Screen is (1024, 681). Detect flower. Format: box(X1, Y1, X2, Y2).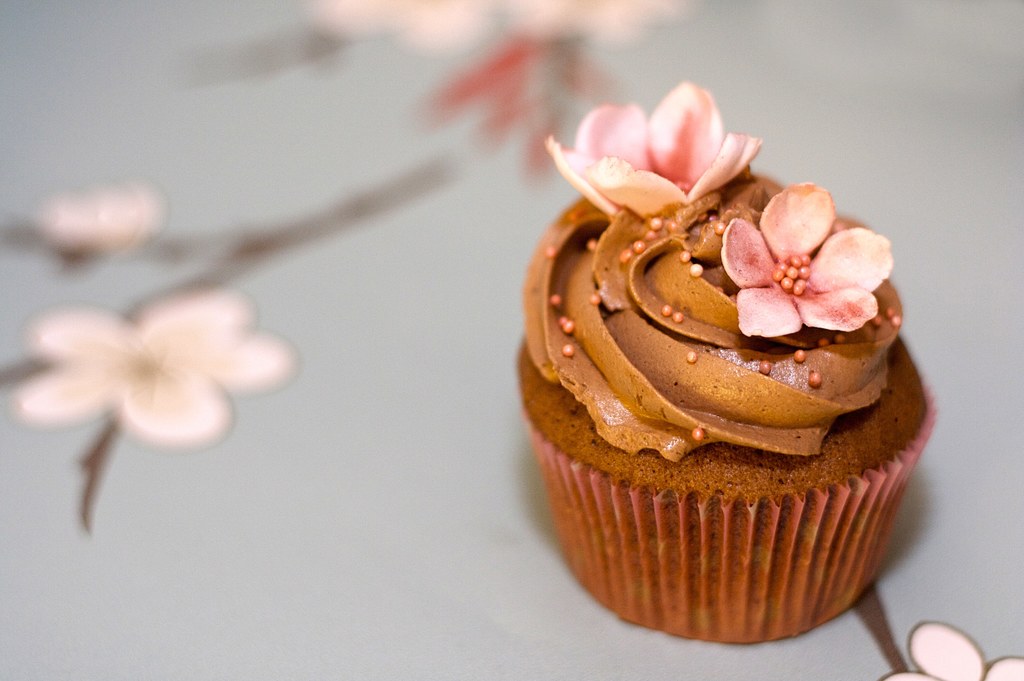
box(550, 74, 761, 226).
